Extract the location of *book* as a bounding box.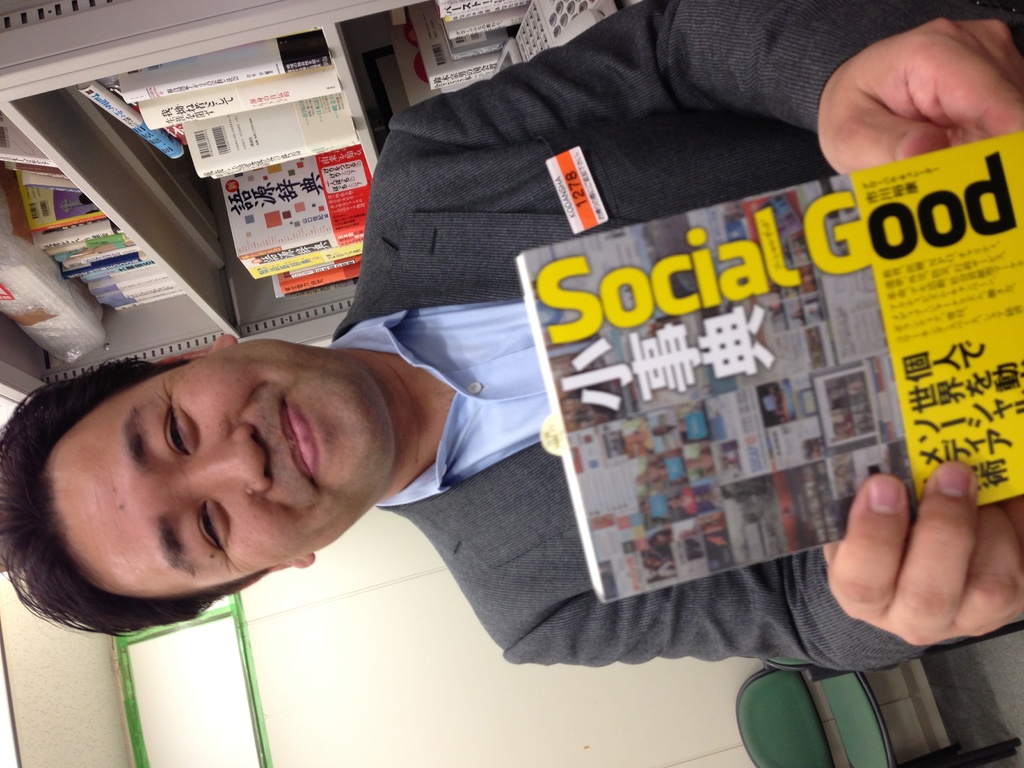
pyautogui.locateOnScreen(514, 129, 1023, 607).
